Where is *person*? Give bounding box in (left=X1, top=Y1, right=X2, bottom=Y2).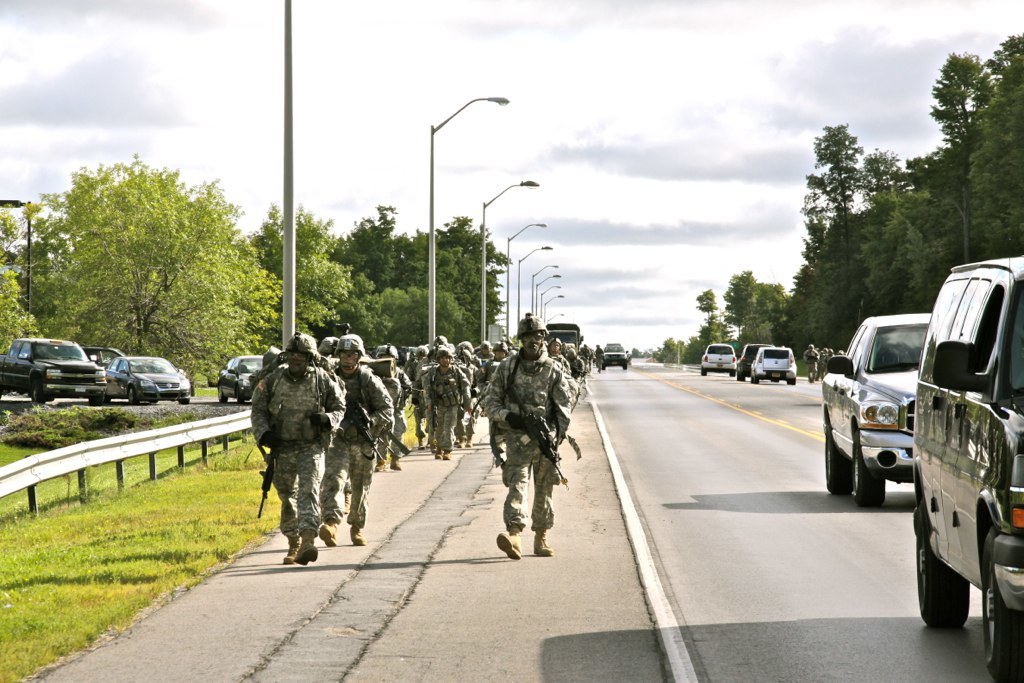
(left=373, top=343, right=413, bottom=467).
